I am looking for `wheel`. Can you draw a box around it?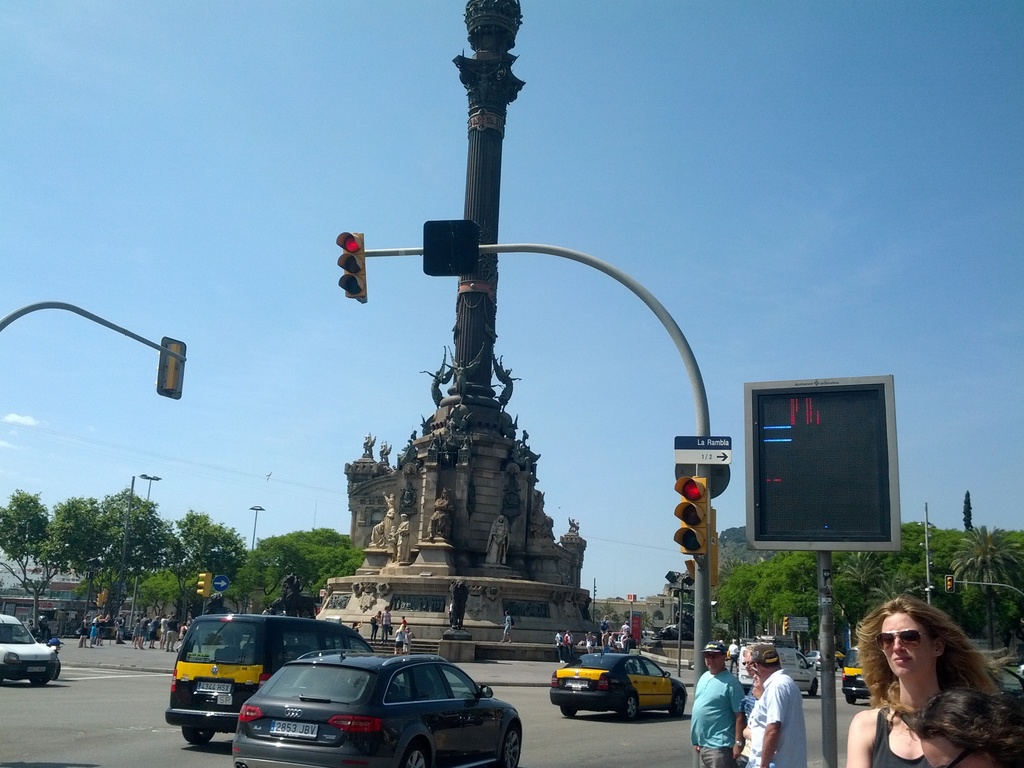
Sure, the bounding box is 561/706/583/717.
